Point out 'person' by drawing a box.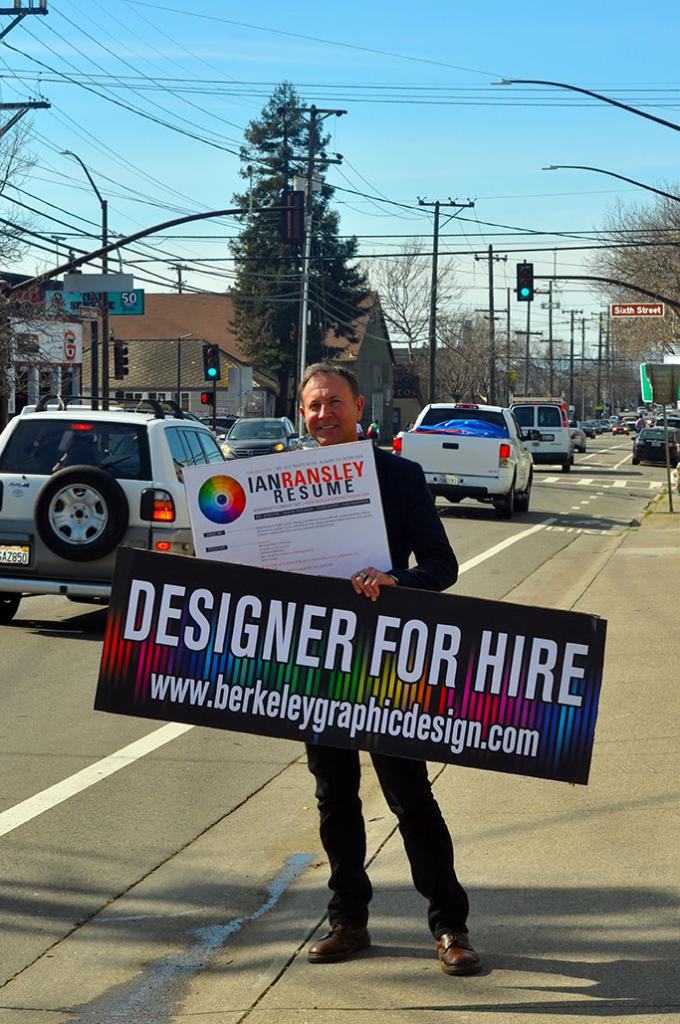
left=634, top=412, right=646, bottom=435.
